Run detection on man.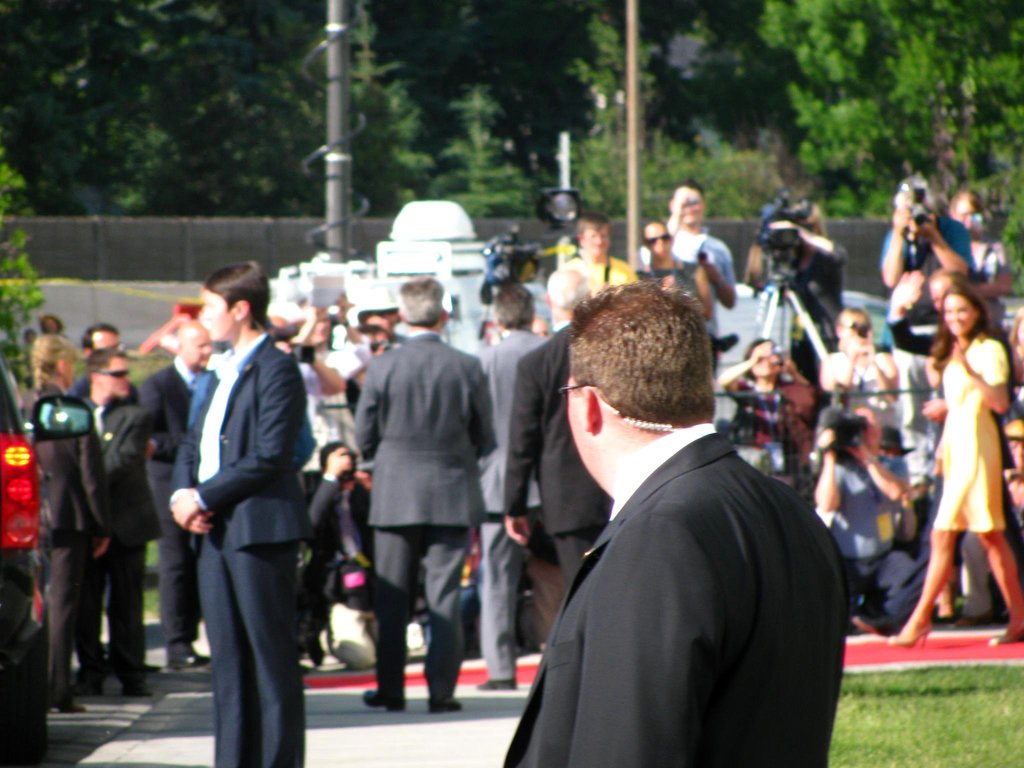
Result: locate(357, 276, 499, 712).
